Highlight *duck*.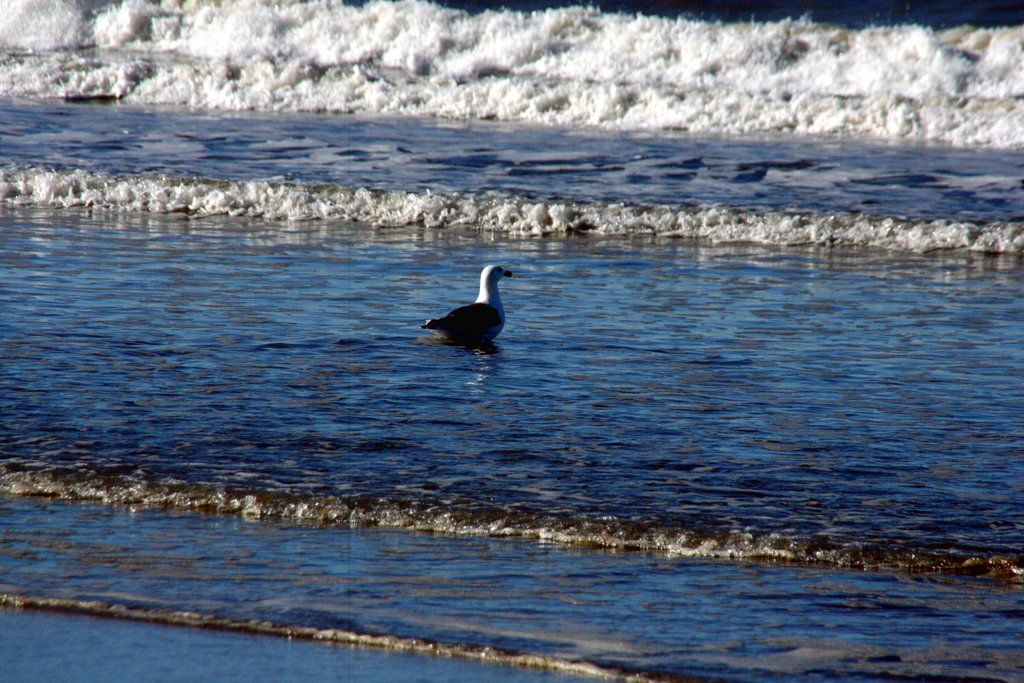
Highlighted region: x1=413 y1=265 x2=521 y2=346.
